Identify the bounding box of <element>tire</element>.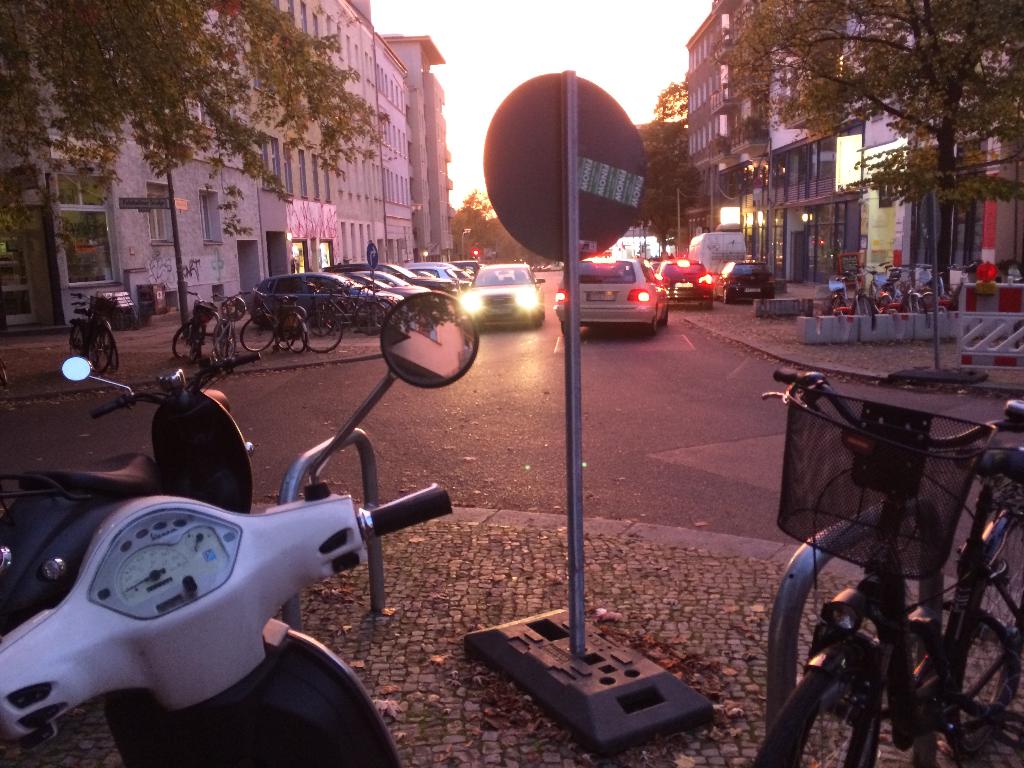
(x1=945, y1=517, x2=1023, y2=751).
